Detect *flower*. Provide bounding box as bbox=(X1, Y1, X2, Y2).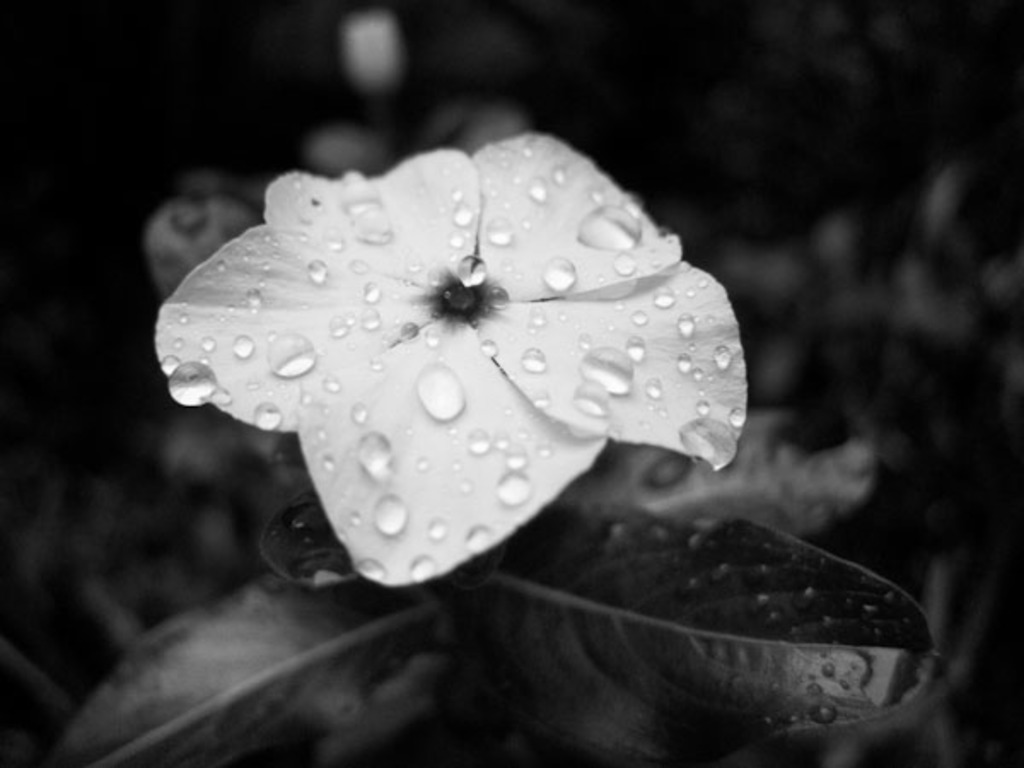
bbox=(145, 89, 792, 591).
